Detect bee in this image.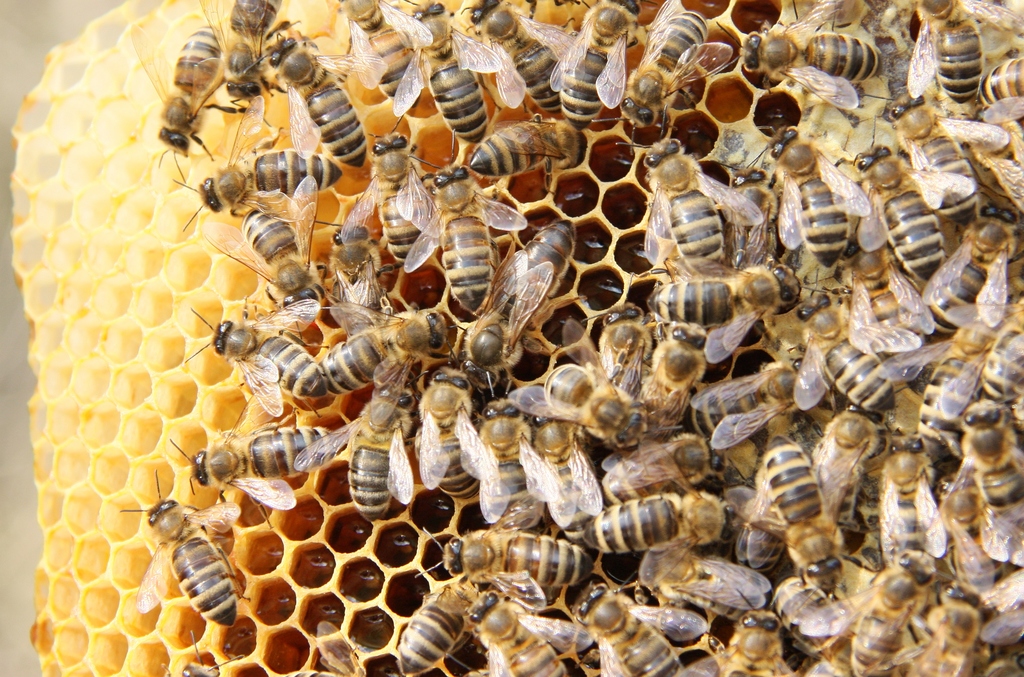
Detection: <box>389,160,528,314</box>.
